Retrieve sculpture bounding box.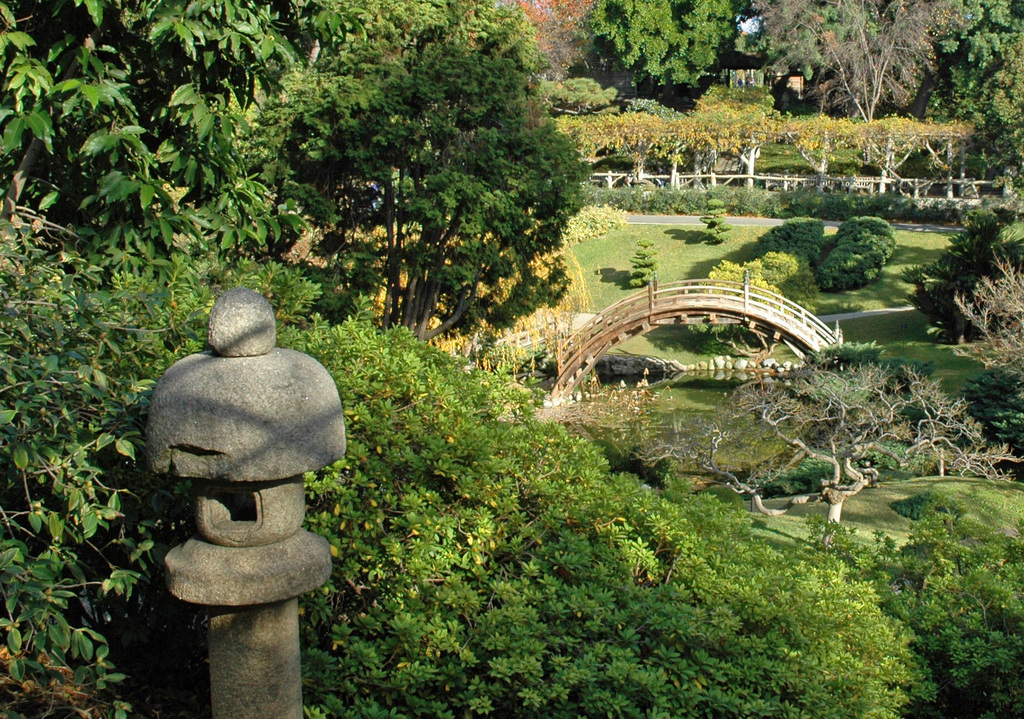
Bounding box: 141/287/344/541.
